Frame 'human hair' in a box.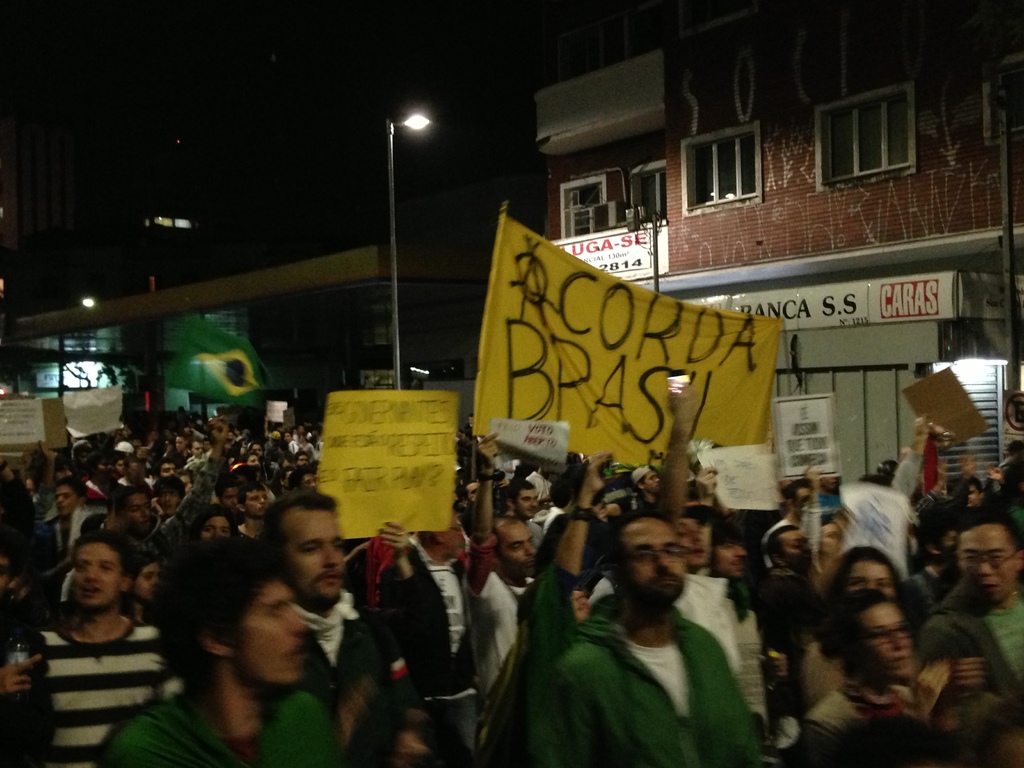
x1=255, y1=488, x2=339, y2=550.
